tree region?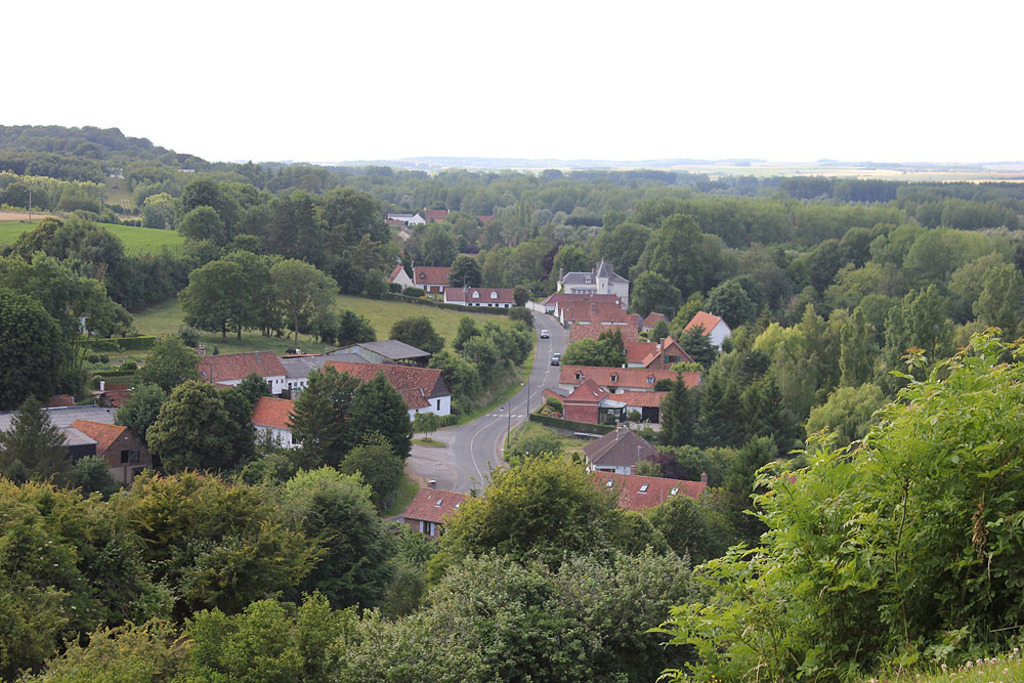
left=591, top=223, right=653, bottom=275
